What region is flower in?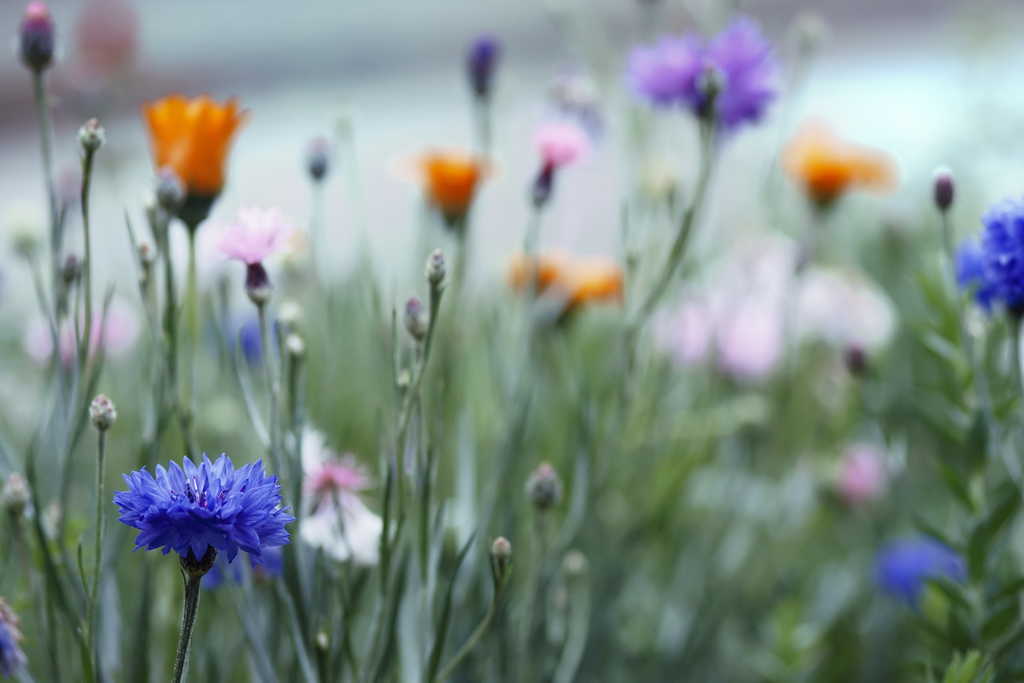
<box>136,94,248,227</box>.
